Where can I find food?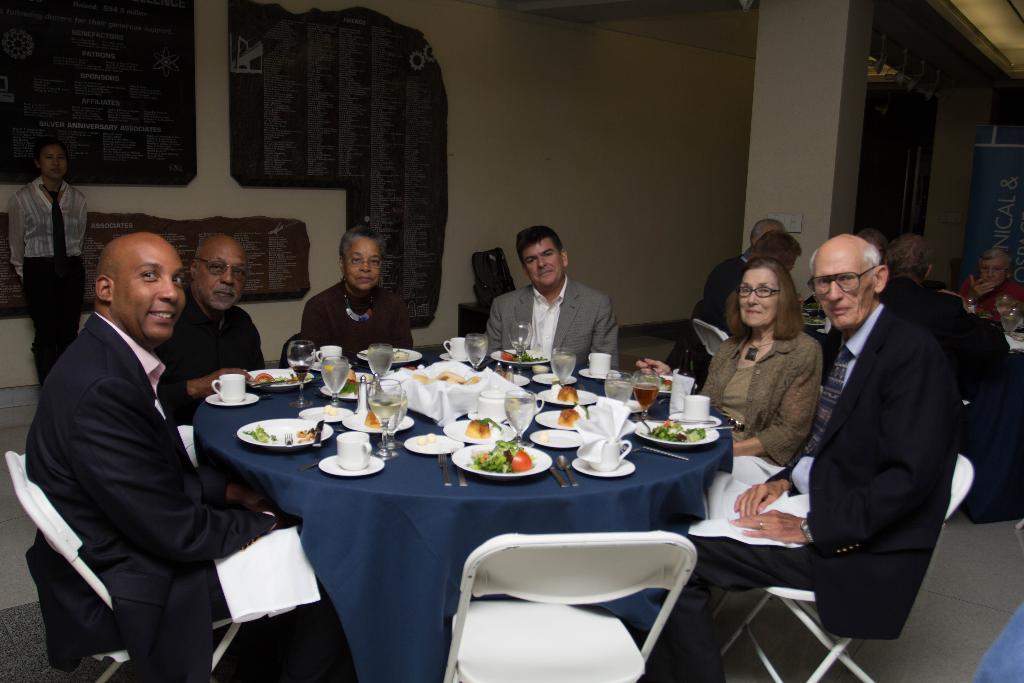
You can find it at rect(336, 367, 371, 396).
